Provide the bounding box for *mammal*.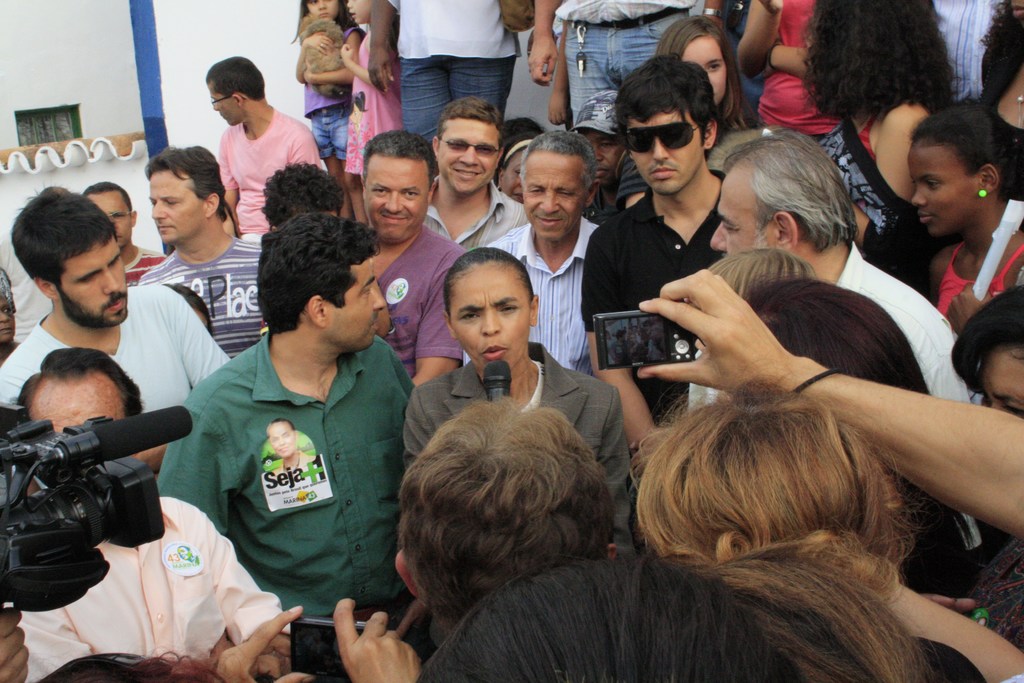
rect(788, 0, 953, 260).
